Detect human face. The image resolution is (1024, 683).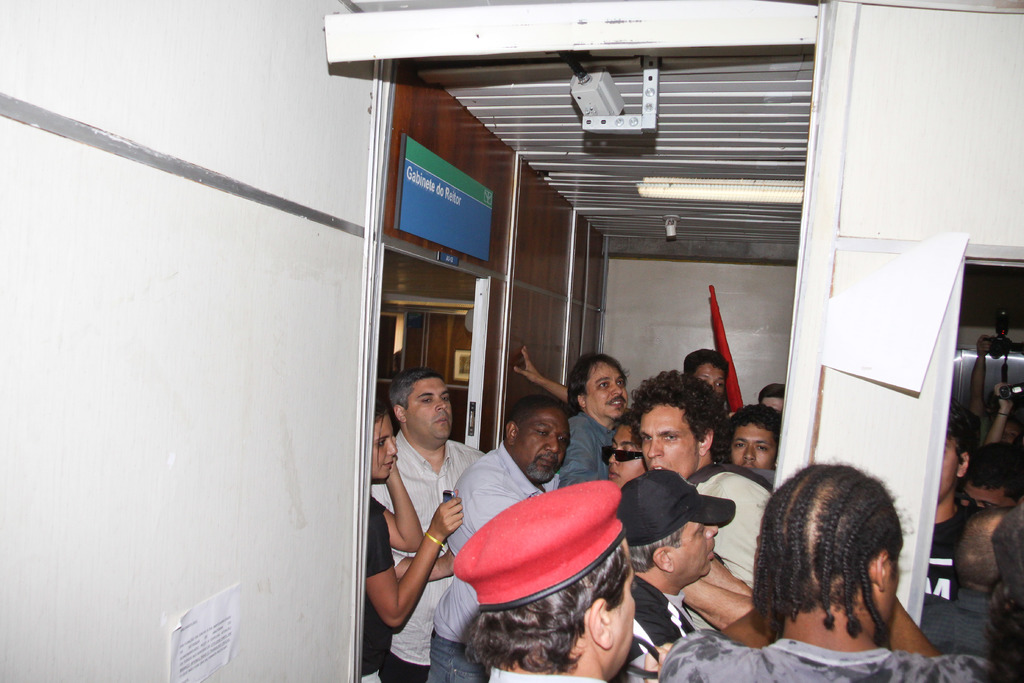
[519,409,570,480].
